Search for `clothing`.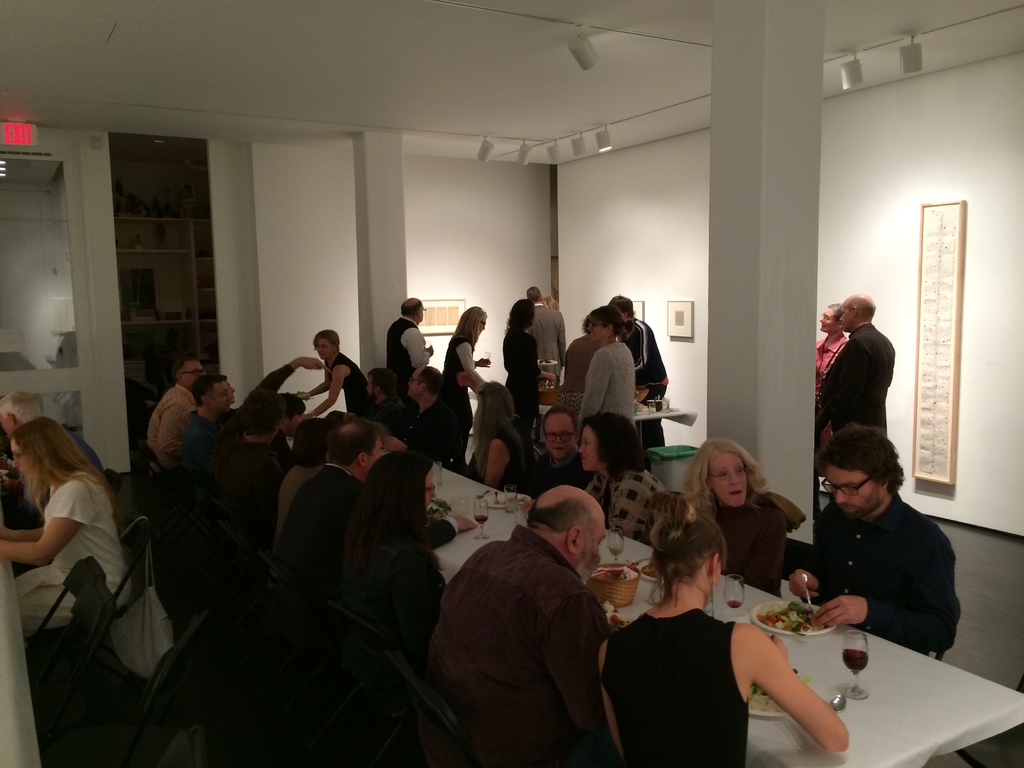
Found at 599,604,747,767.
